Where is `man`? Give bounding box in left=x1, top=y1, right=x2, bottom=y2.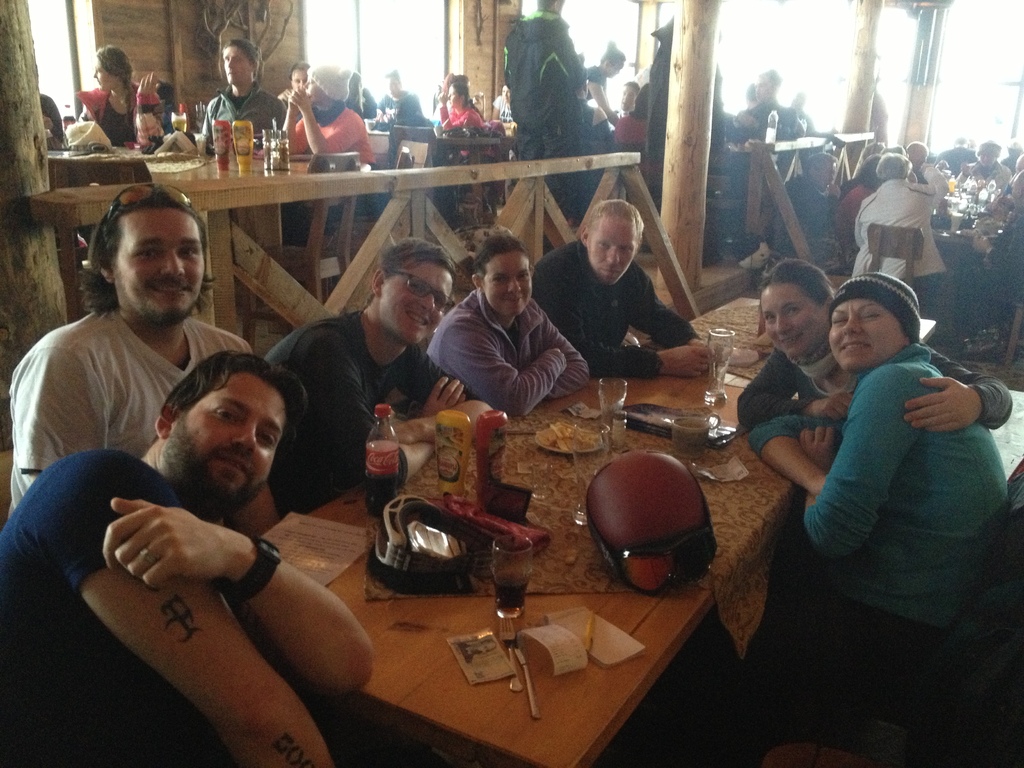
left=495, top=0, right=592, bottom=223.
